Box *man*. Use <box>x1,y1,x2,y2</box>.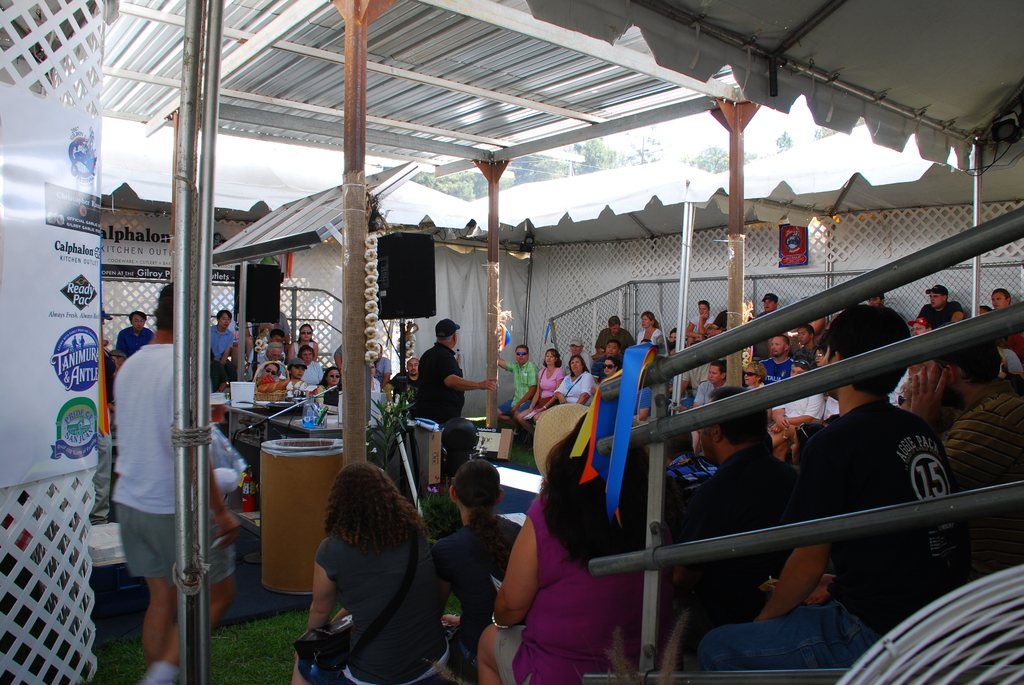
<box>252,345,281,377</box>.
